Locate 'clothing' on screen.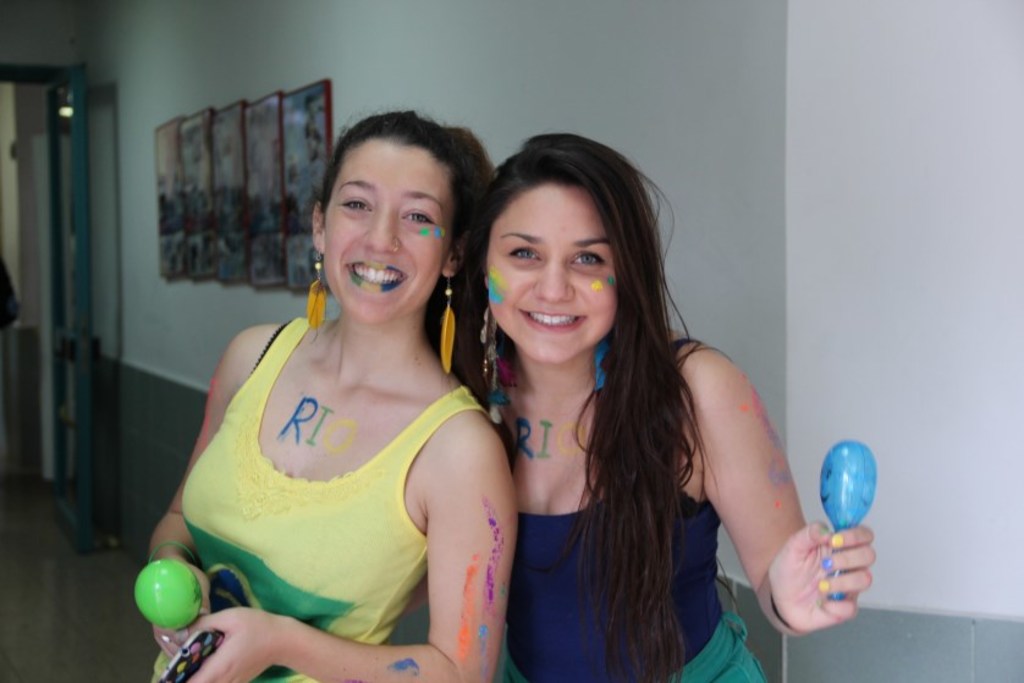
On screen at detection(194, 277, 491, 668).
